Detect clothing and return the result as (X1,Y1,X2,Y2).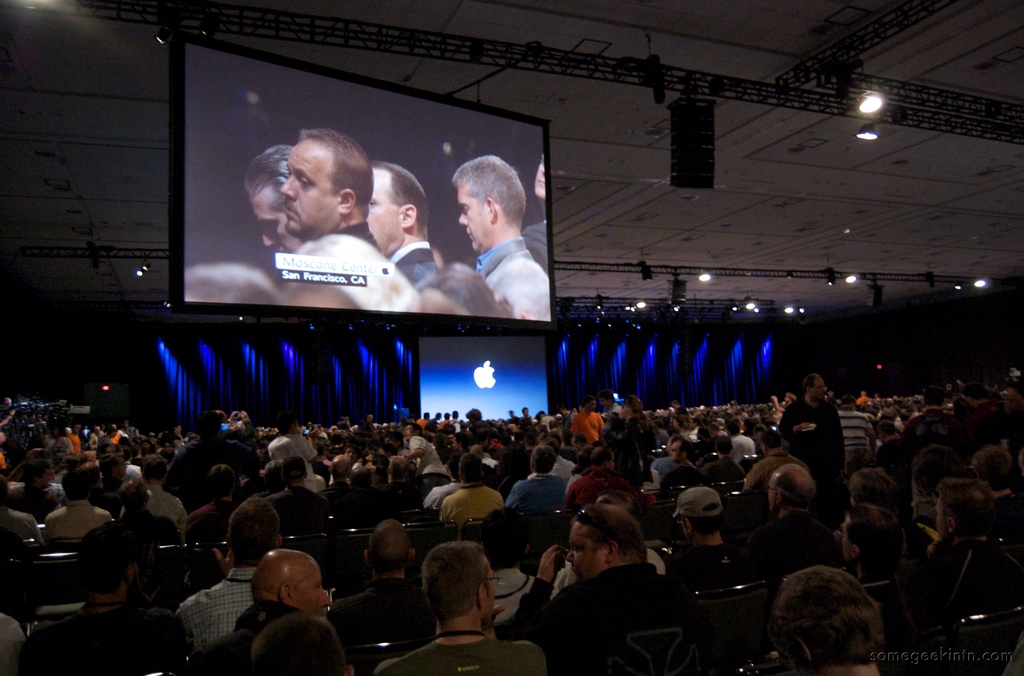
(684,426,701,442).
